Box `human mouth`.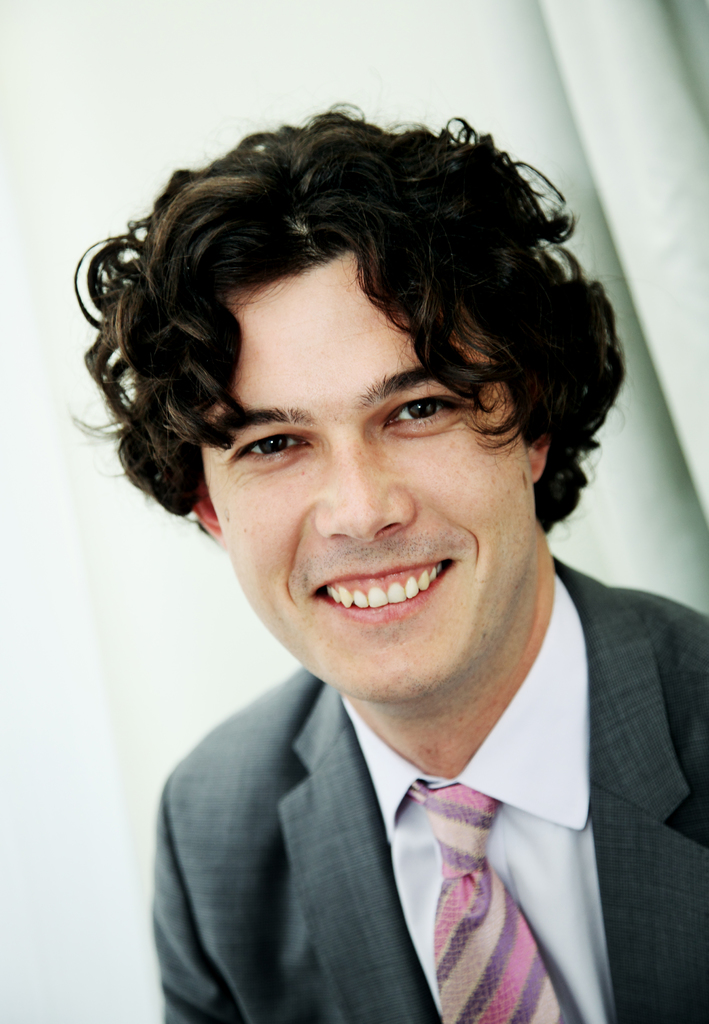
bbox(297, 566, 485, 641).
